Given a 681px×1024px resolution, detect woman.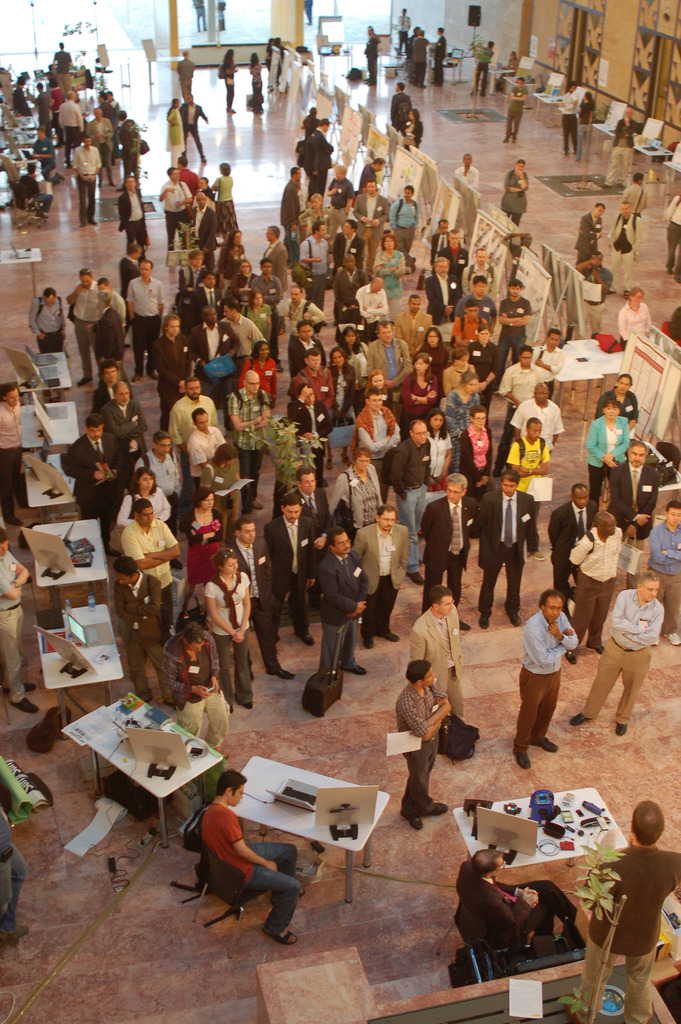
219:45:240:117.
